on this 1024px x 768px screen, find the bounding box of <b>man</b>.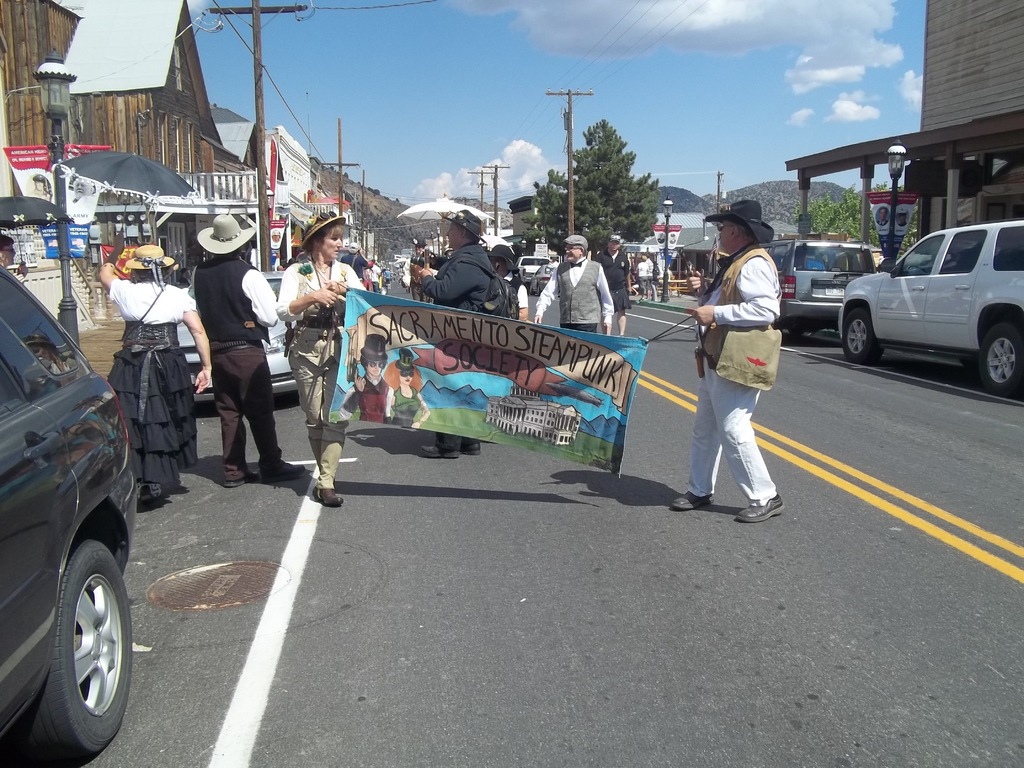
Bounding box: Rect(185, 214, 304, 491).
